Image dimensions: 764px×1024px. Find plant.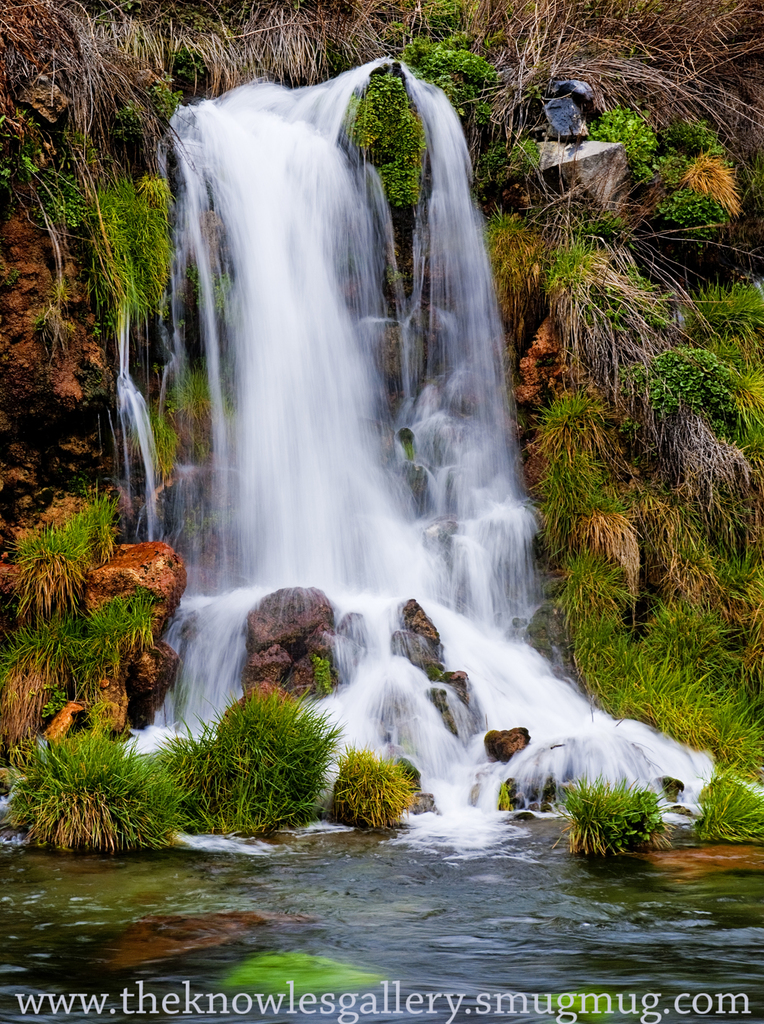
{"x1": 330, "y1": 737, "x2": 424, "y2": 836}.
